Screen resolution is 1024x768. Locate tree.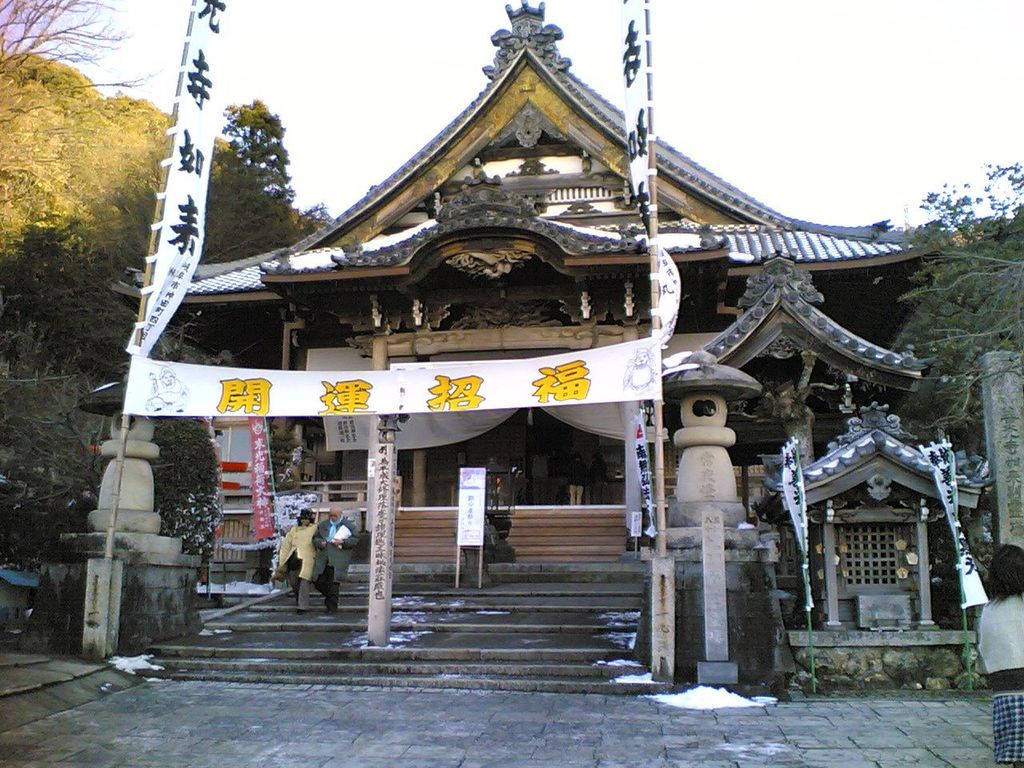
(left=0, top=0, right=318, bottom=398).
